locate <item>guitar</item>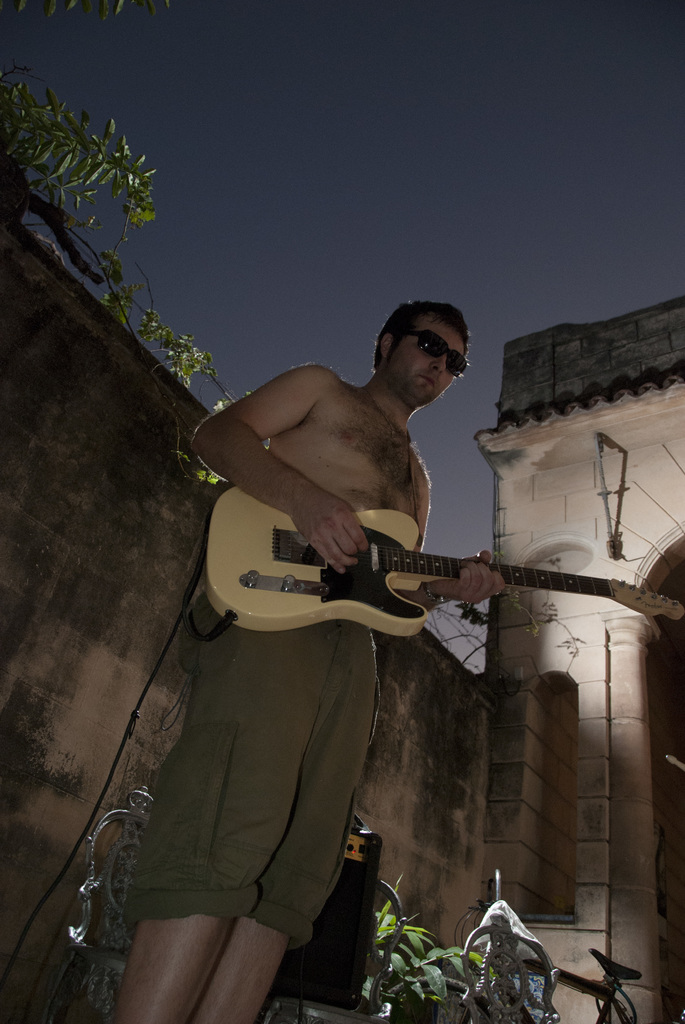
<region>200, 485, 684, 641</region>
